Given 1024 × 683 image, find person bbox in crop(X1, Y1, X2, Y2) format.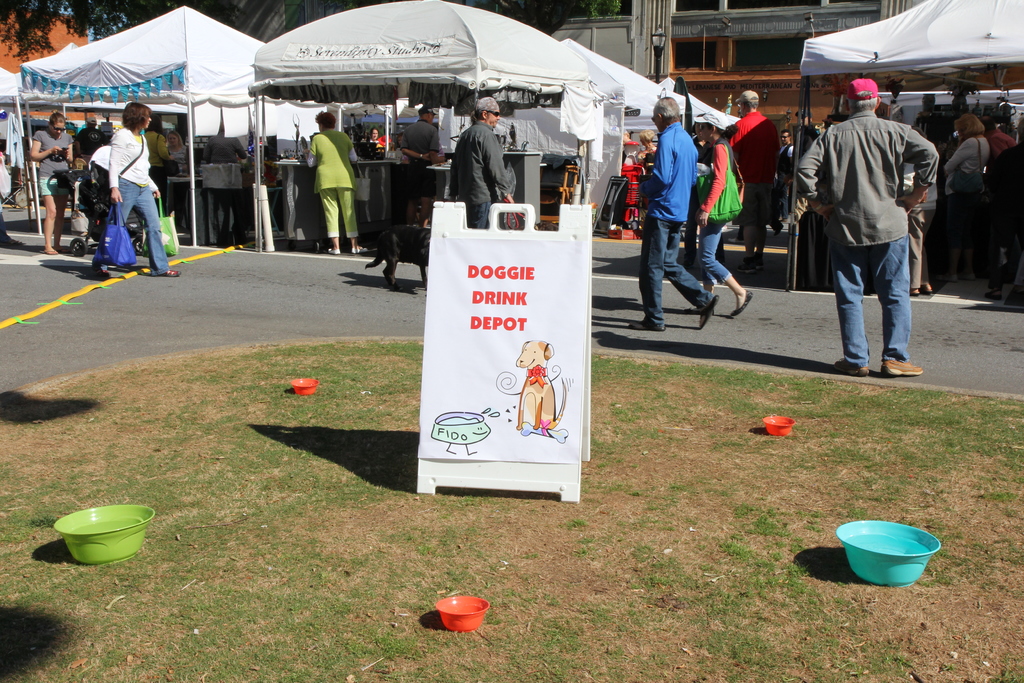
crop(772, 126, 799, 231).
